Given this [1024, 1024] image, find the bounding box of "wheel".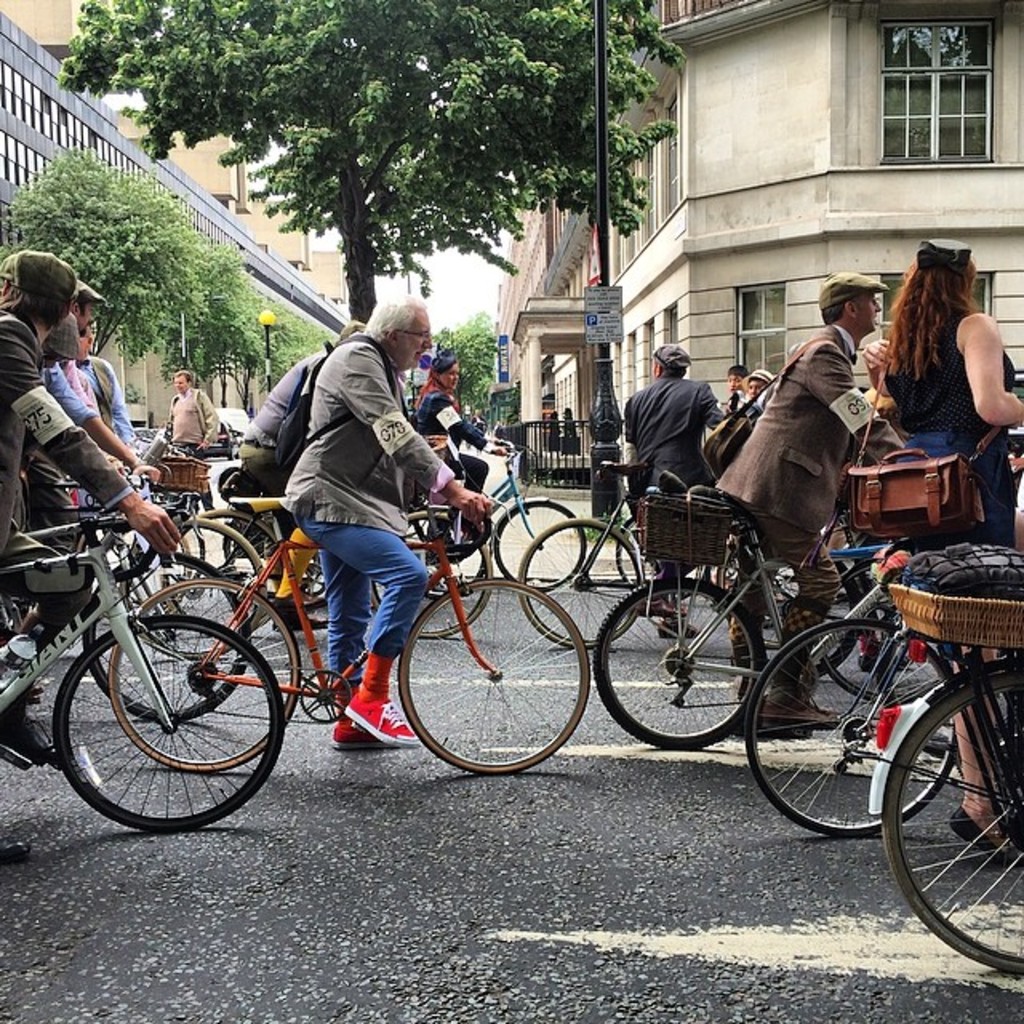
pyautogui.locateOnScreen(878, 661, 1022, 971).
